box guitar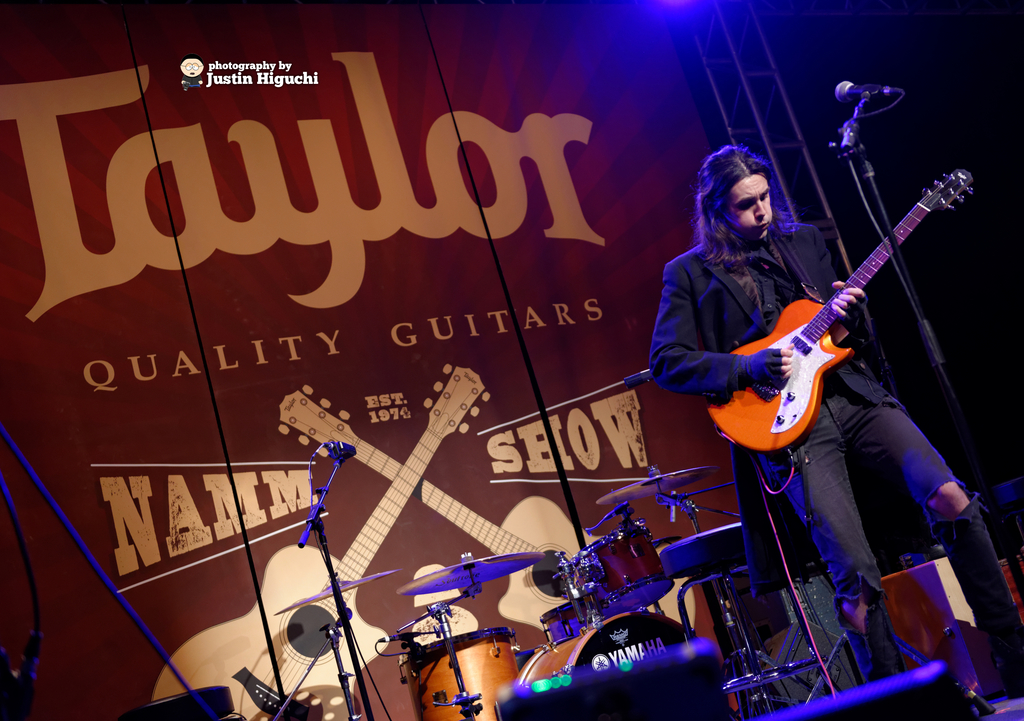
<box>278,386,696,628</box>
